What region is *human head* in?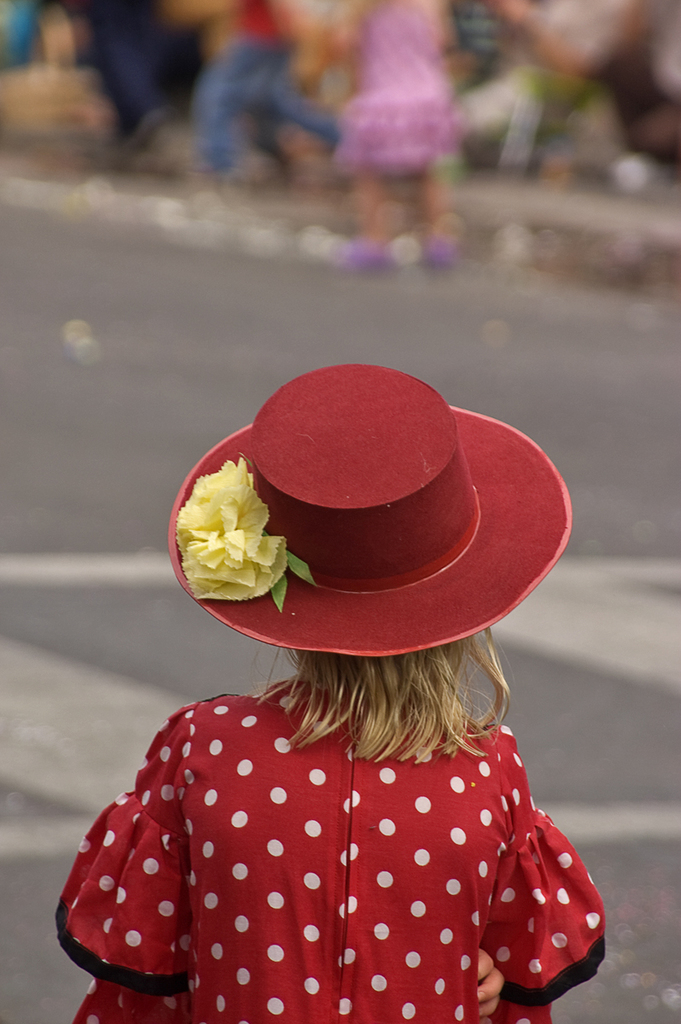
<bbox>289, 626, 488, 707</bbox>.
